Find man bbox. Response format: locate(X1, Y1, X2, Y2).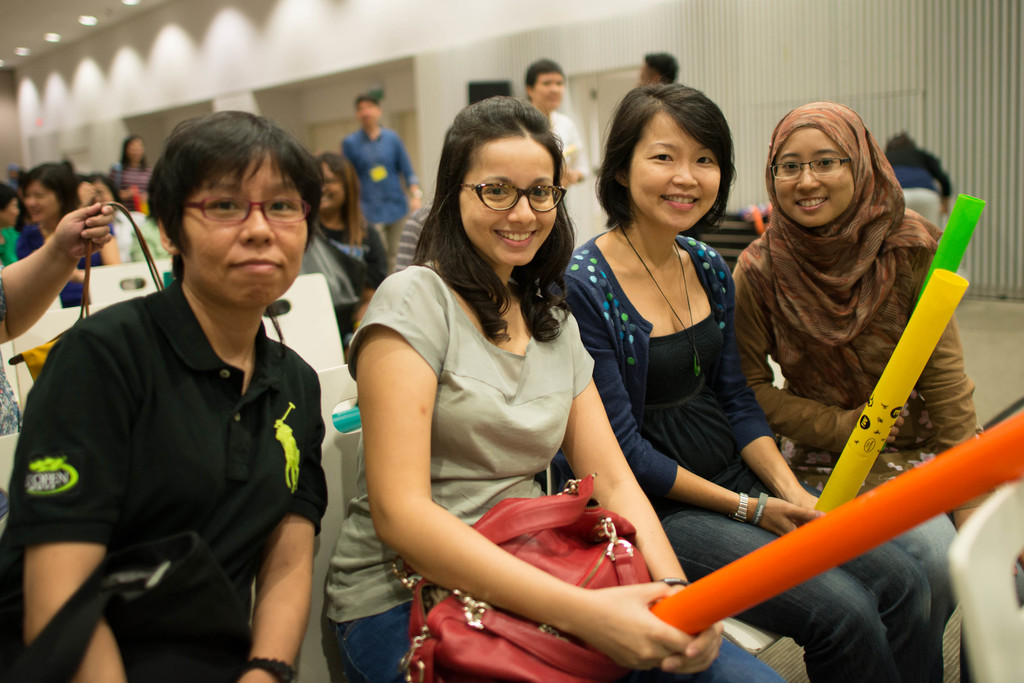
locate(521, 55, 592, 186).
